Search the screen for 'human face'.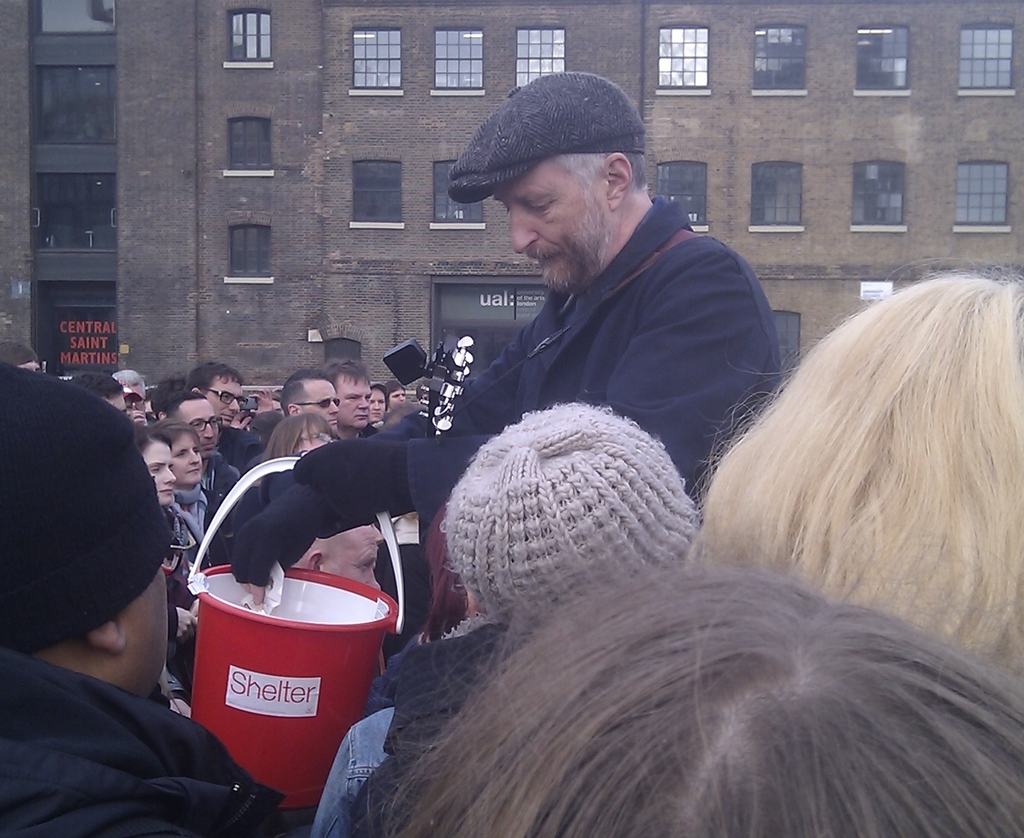
Found at left=330, top=374, right=366, bottom=426.
